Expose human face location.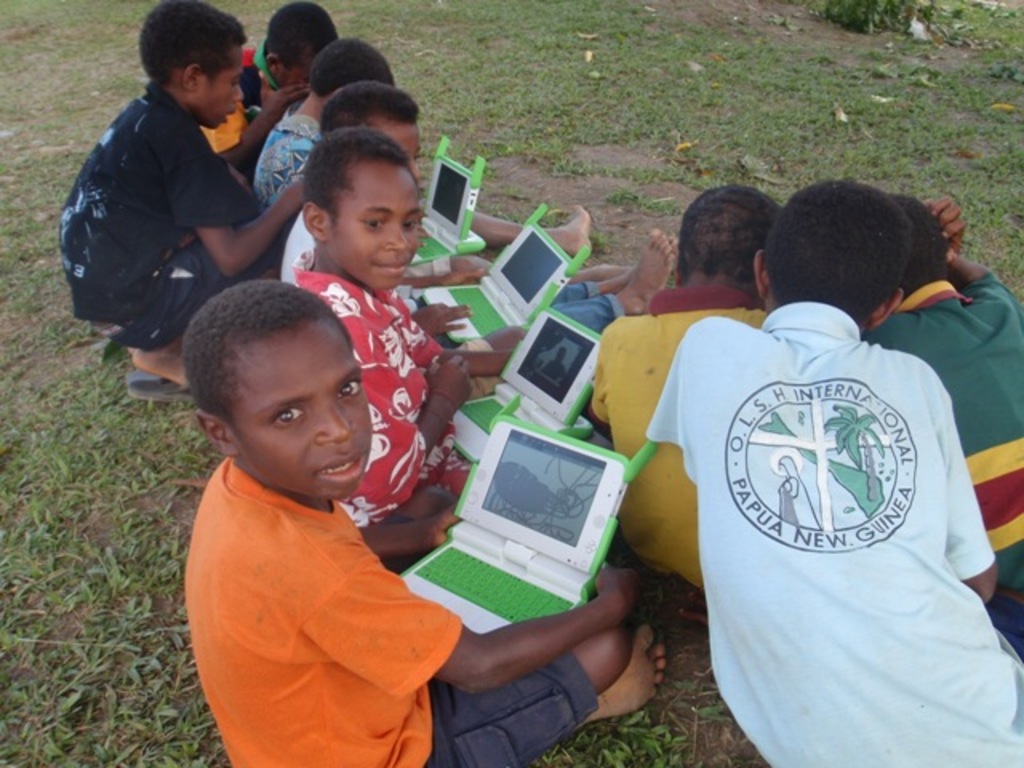
Exposed at select_region(280, 58, 312, 85).
